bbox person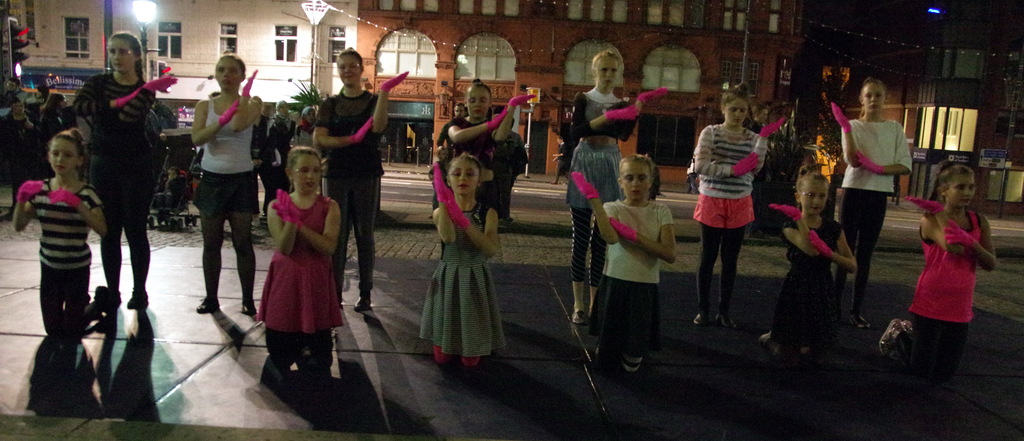
{"x1": 72, "y1": 30, "x2": 170, "y2": 311}
